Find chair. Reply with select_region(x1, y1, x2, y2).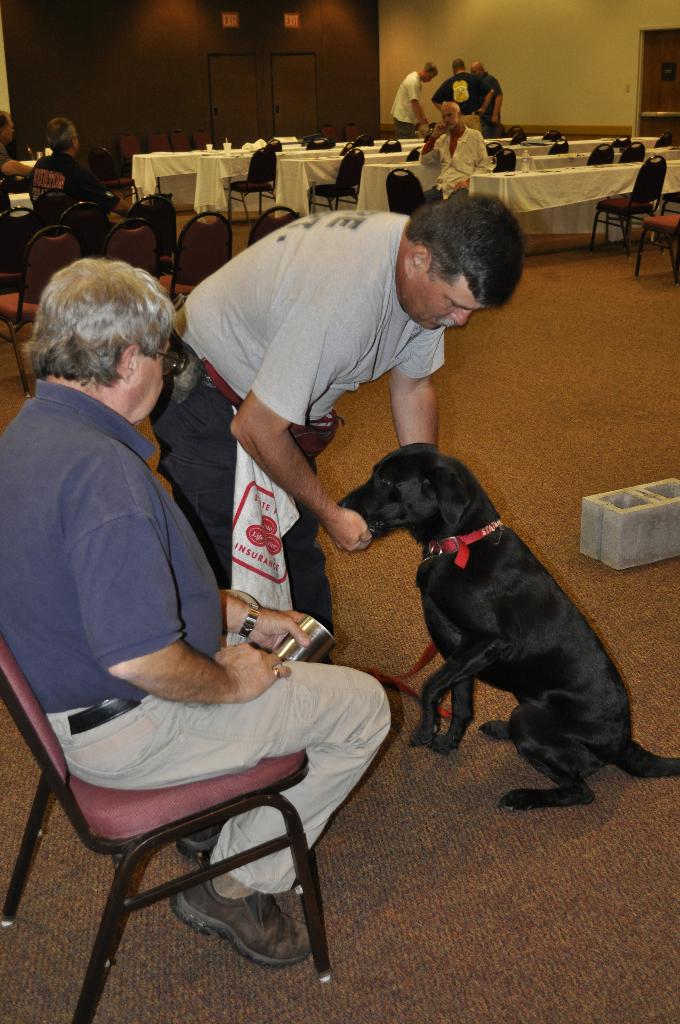
select_region(389, 169, 425, 218).
